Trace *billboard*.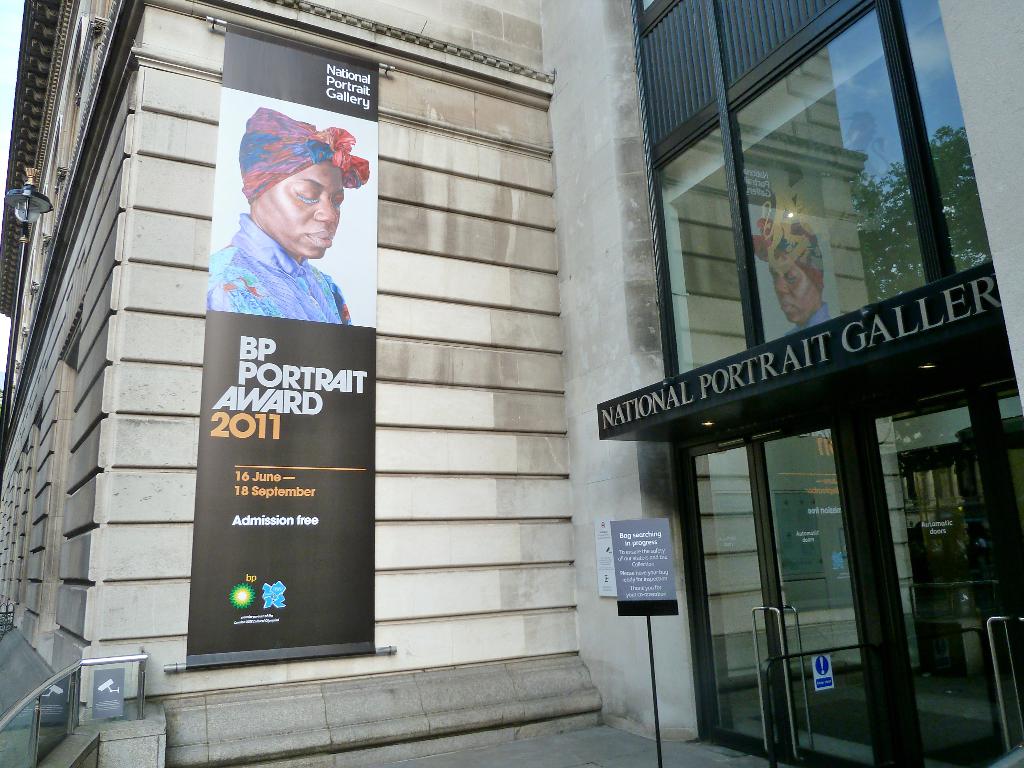
Traced to 164:20:401:678.
